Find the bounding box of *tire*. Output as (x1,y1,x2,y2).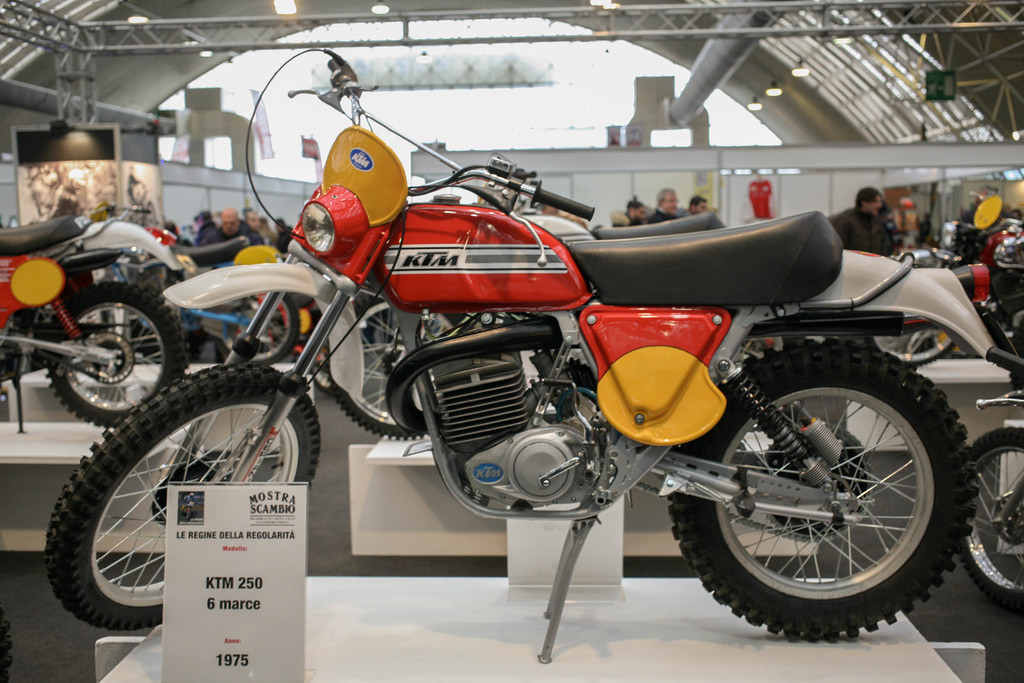
(21,281,75,366).
